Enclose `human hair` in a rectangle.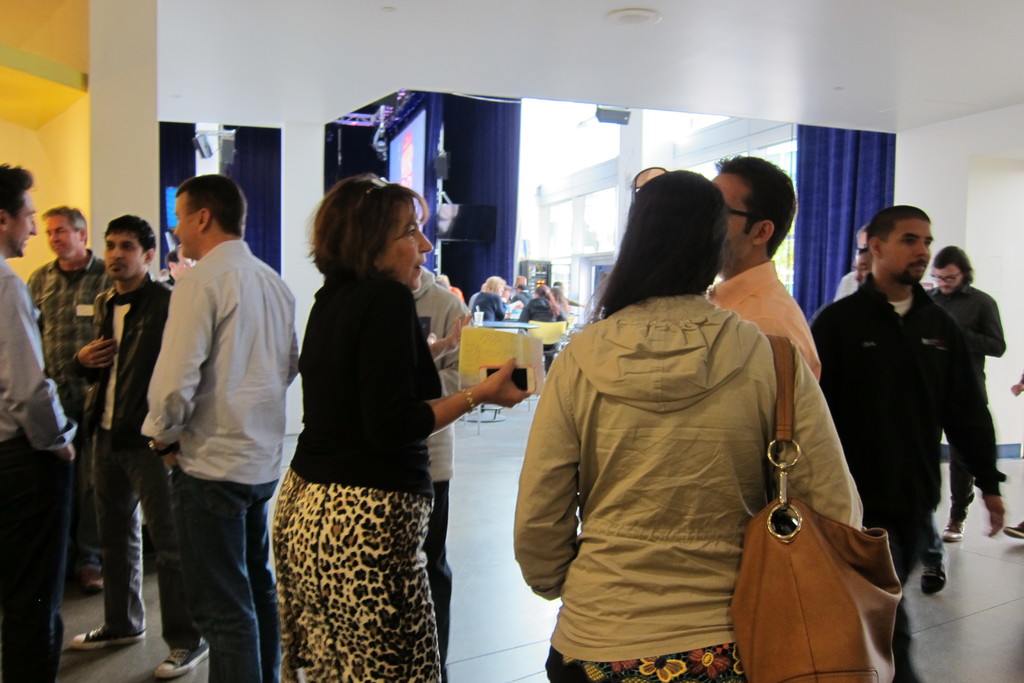
detection(929, 245, 973, 288).
